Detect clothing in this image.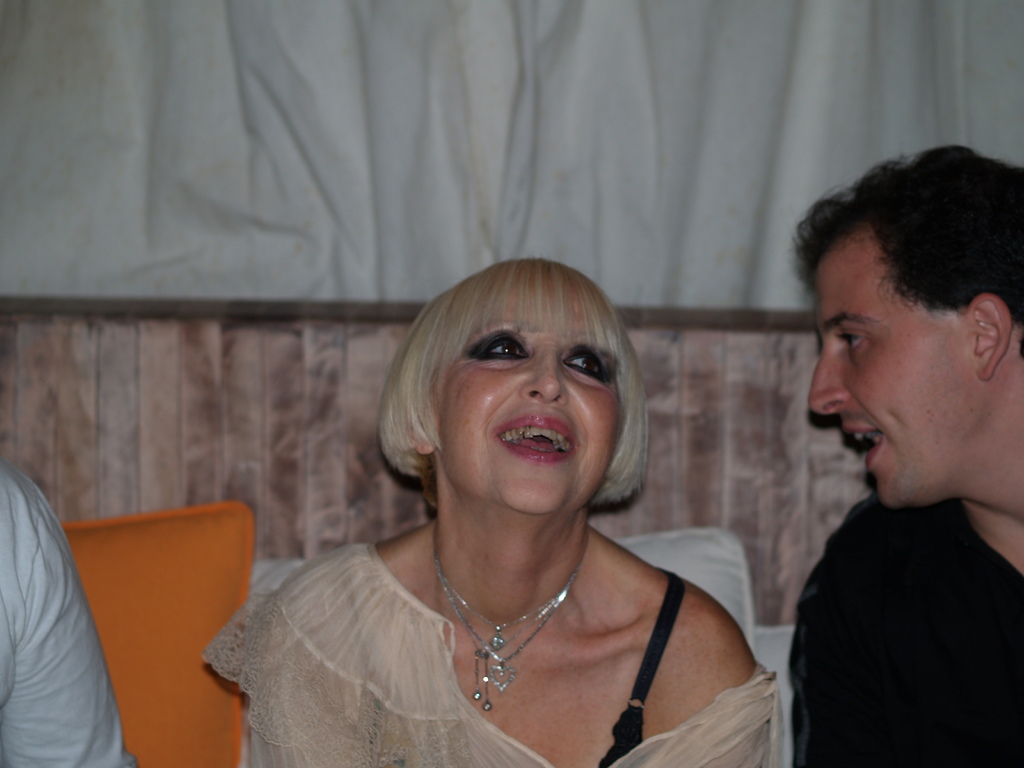
Detection: (206,541,795,767).
